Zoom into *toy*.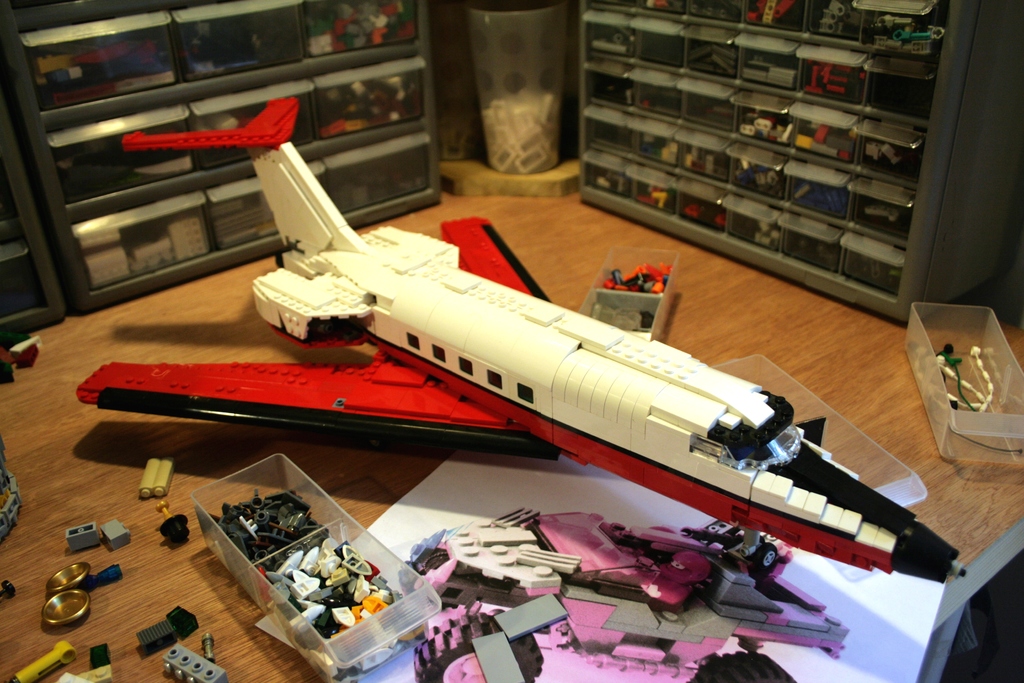
Zoom target: (x1=50, y1=563, x2=90, y2=597).
